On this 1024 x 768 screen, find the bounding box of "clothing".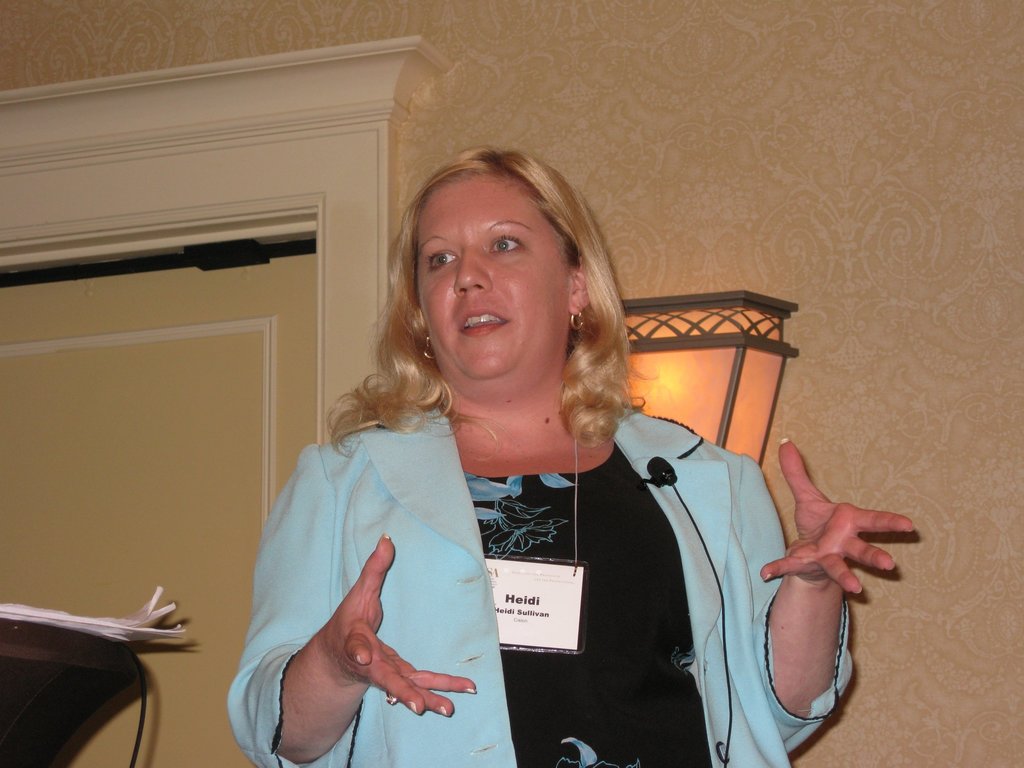
Bounding box: [left=247, top=360, right=815, bottom=761].
